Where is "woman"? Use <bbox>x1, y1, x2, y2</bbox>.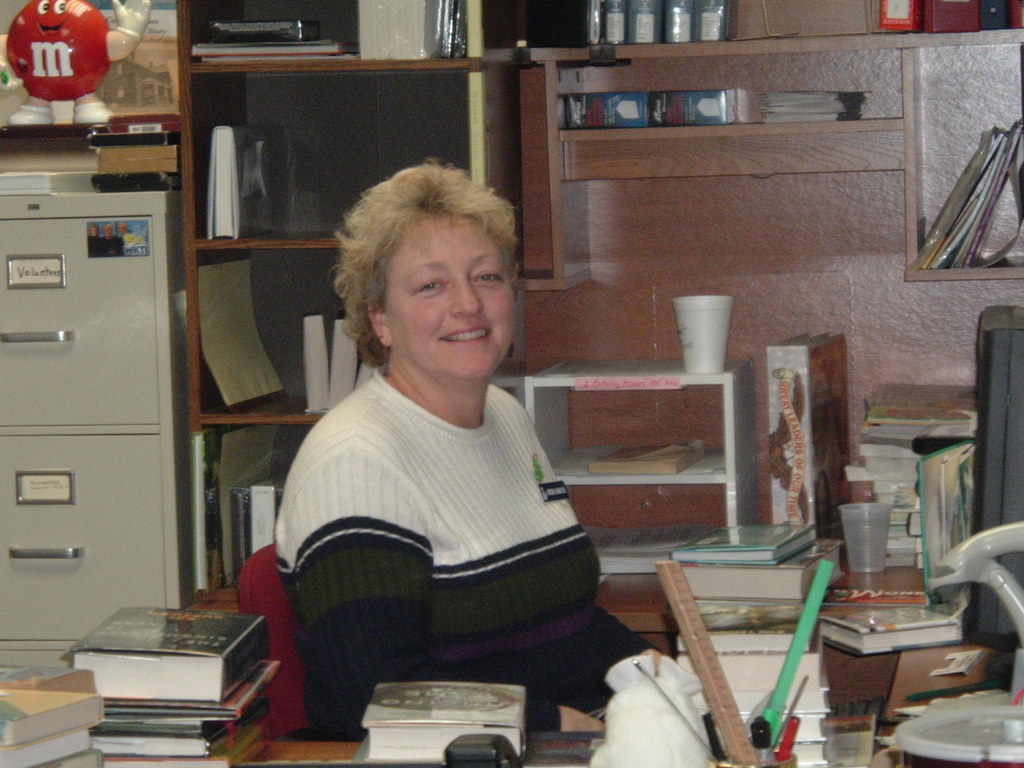
<bbox>265, 166, 630, 753</bbox>.
